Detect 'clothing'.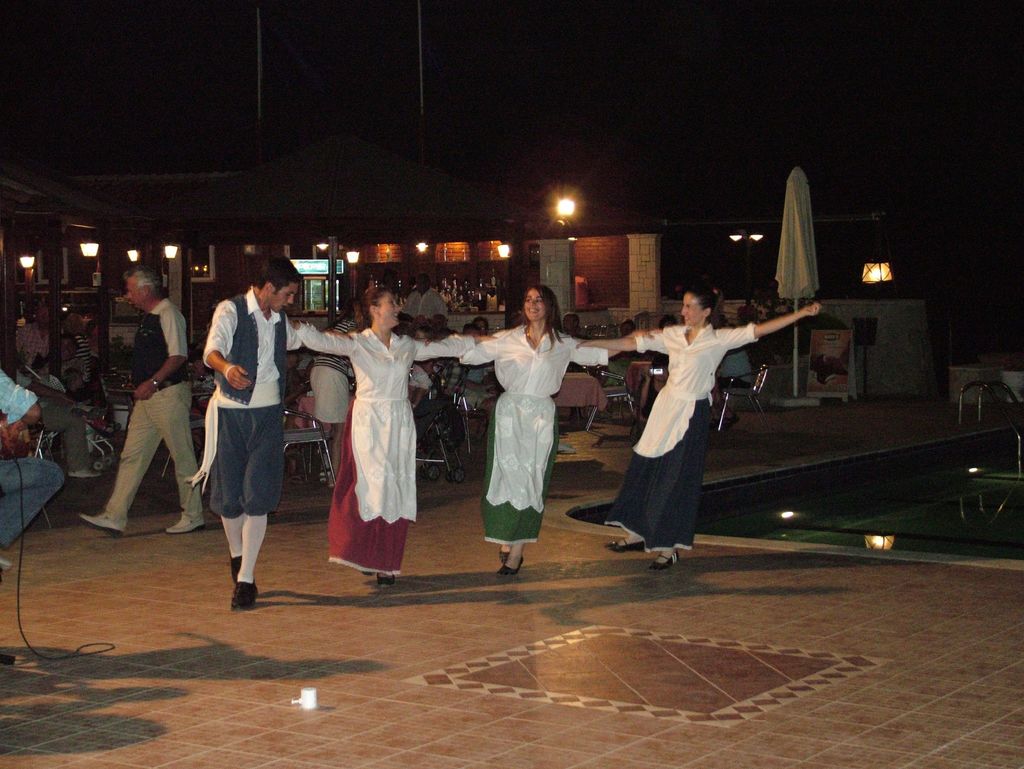
Detected at bbox=(204, 288, 317, 521).
